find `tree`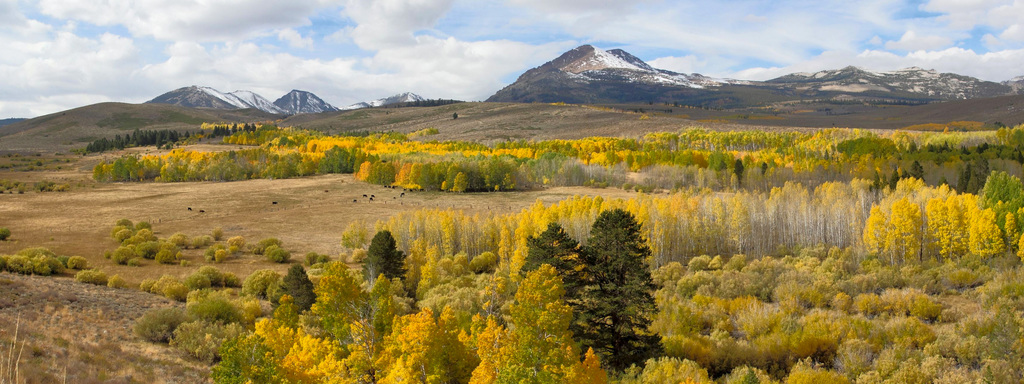
<box>566,180,662,358</box>
